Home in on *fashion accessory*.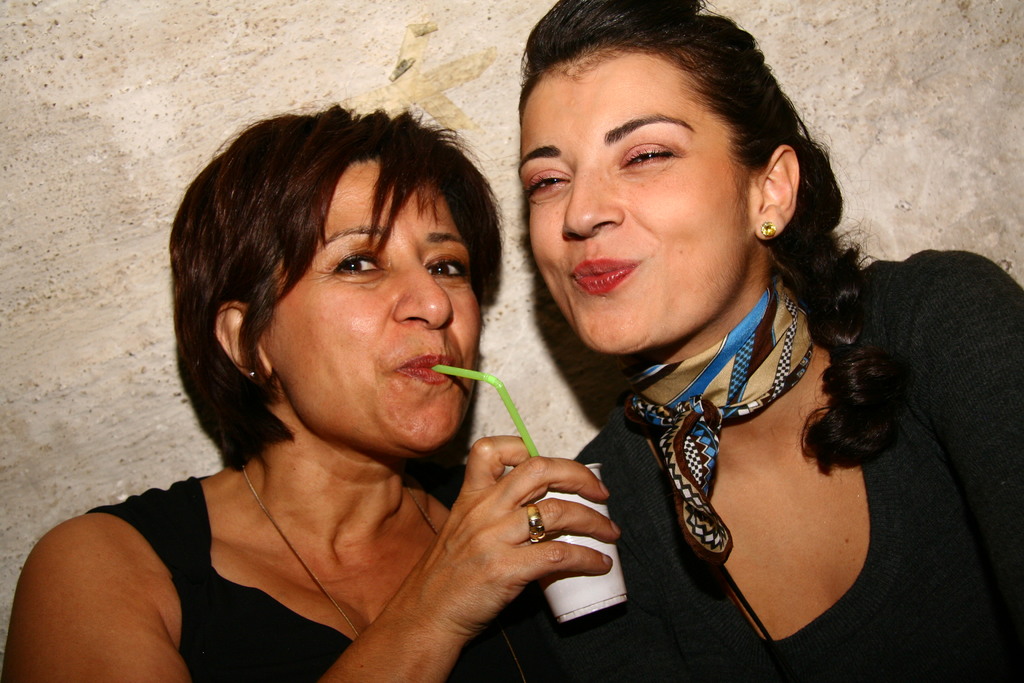
Homed in at 523 500 544 541.
